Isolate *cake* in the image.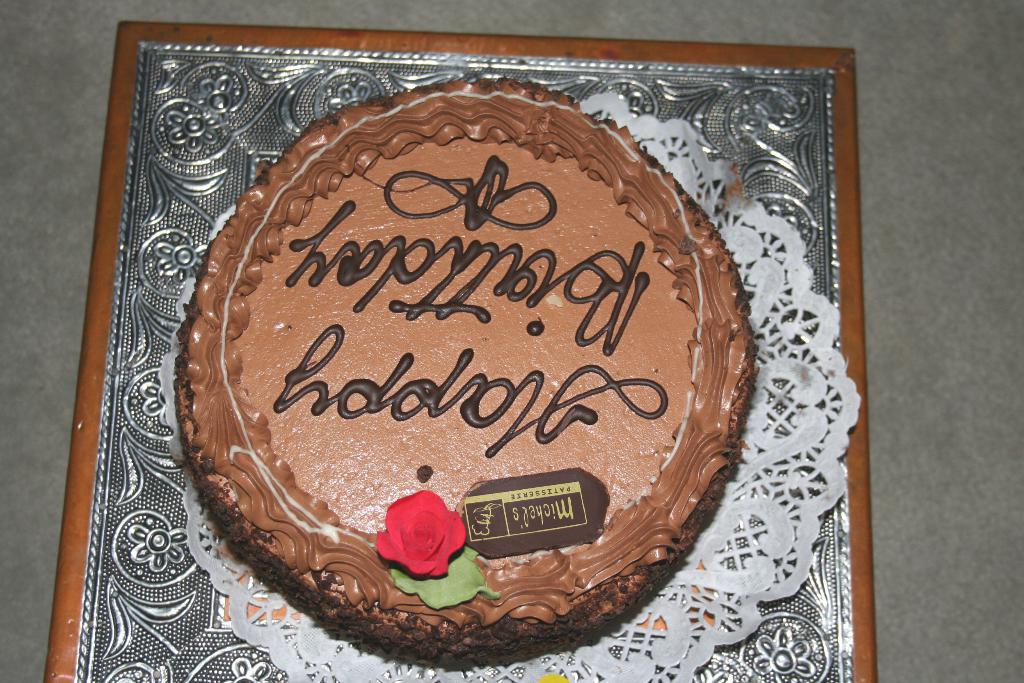
Isolated region: 173/78/760/671.
